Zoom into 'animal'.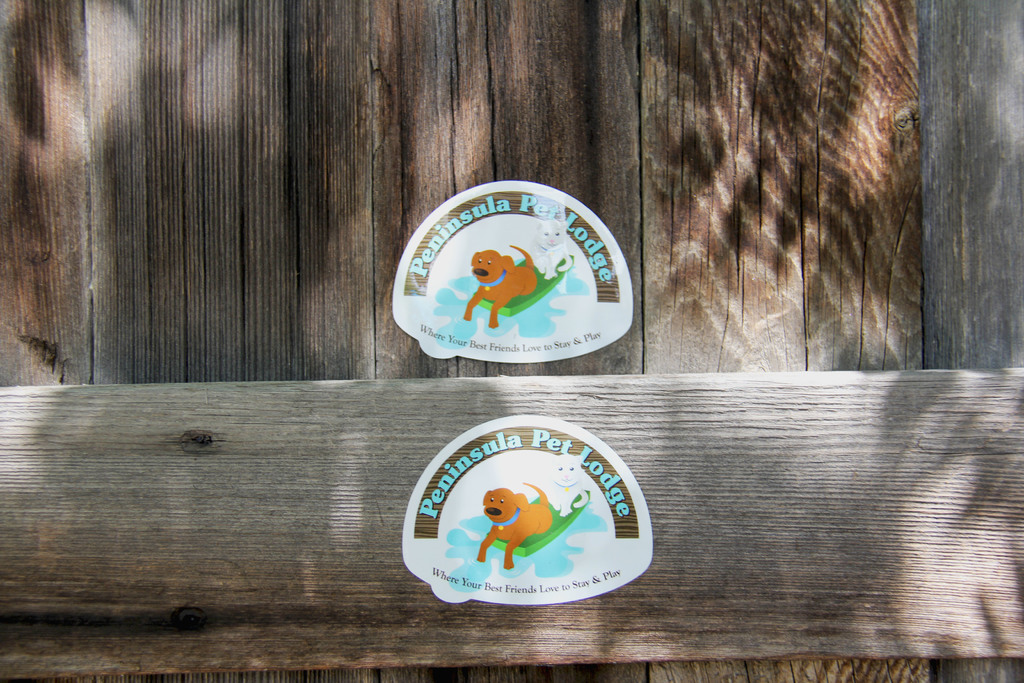
Zoom target: Rect(477, 482, 557, 572).
